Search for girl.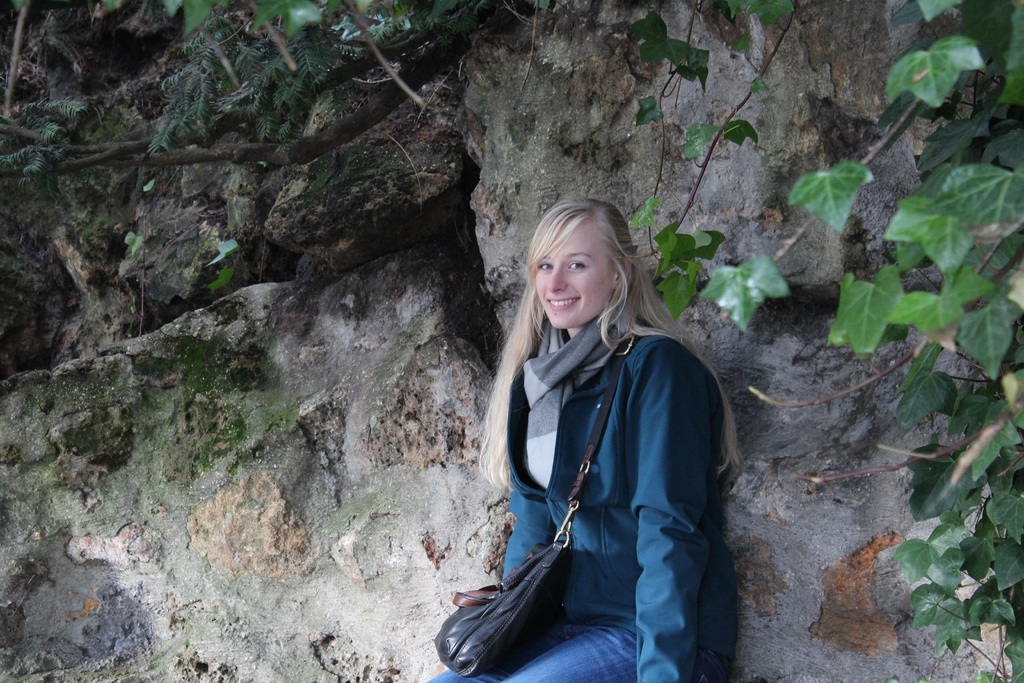
Found at [x1=428, y1=197, x2=742, y2=682].
